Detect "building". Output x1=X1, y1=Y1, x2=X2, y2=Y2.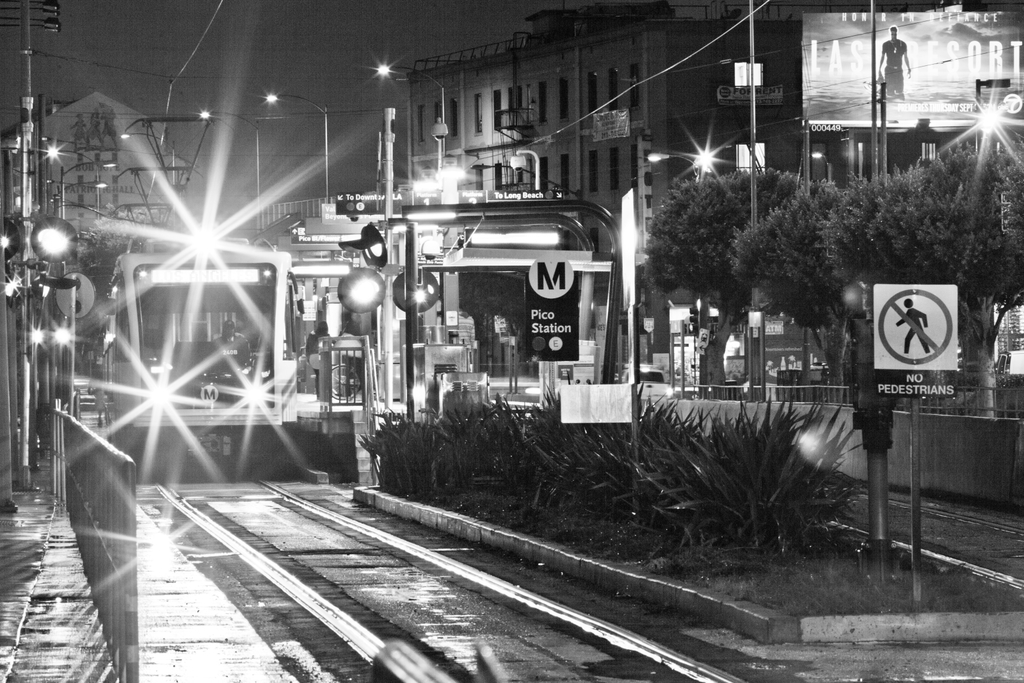
x1=0, y1=87, x2=187, y2=441.
